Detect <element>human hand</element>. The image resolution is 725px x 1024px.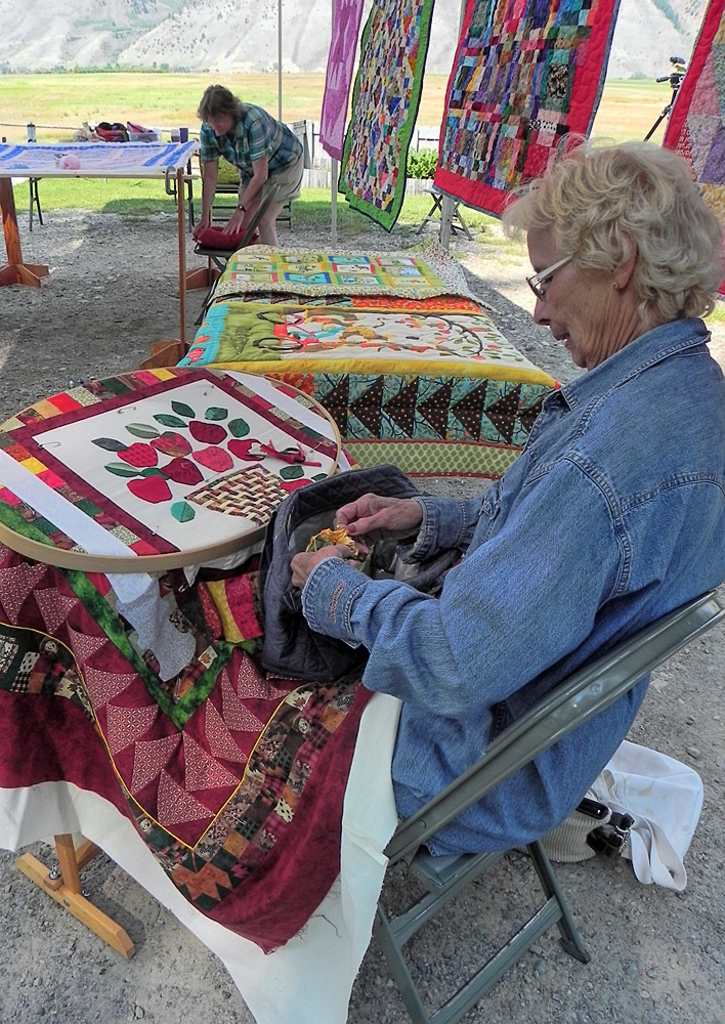
(x1=195, y1=219, x2=216, y2=246).
